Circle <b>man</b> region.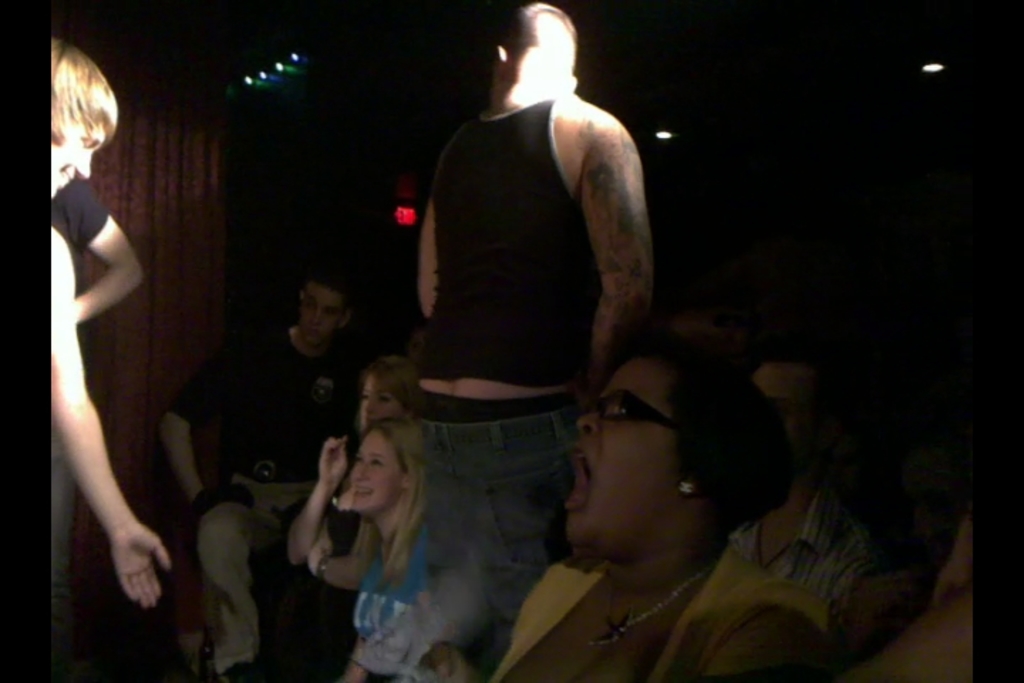
Region: {"x1": 50, "y1": 174, "x2": 146, "y2": 324}.
